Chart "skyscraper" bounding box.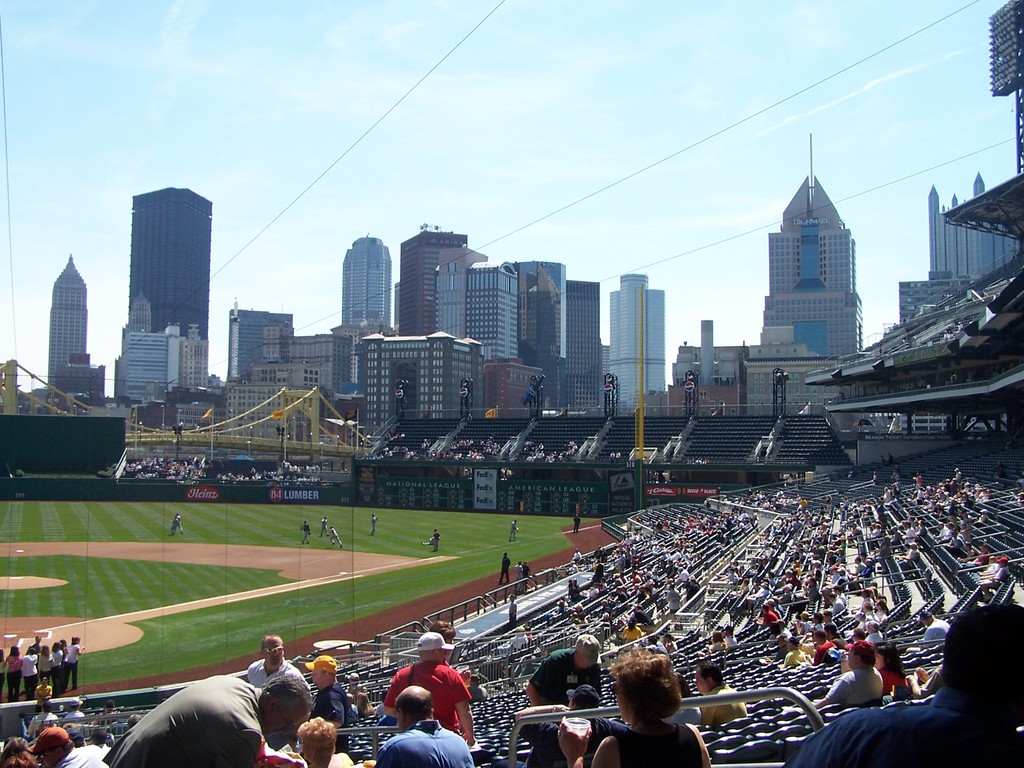
Charted: locate(334, 230, 397, 332).
